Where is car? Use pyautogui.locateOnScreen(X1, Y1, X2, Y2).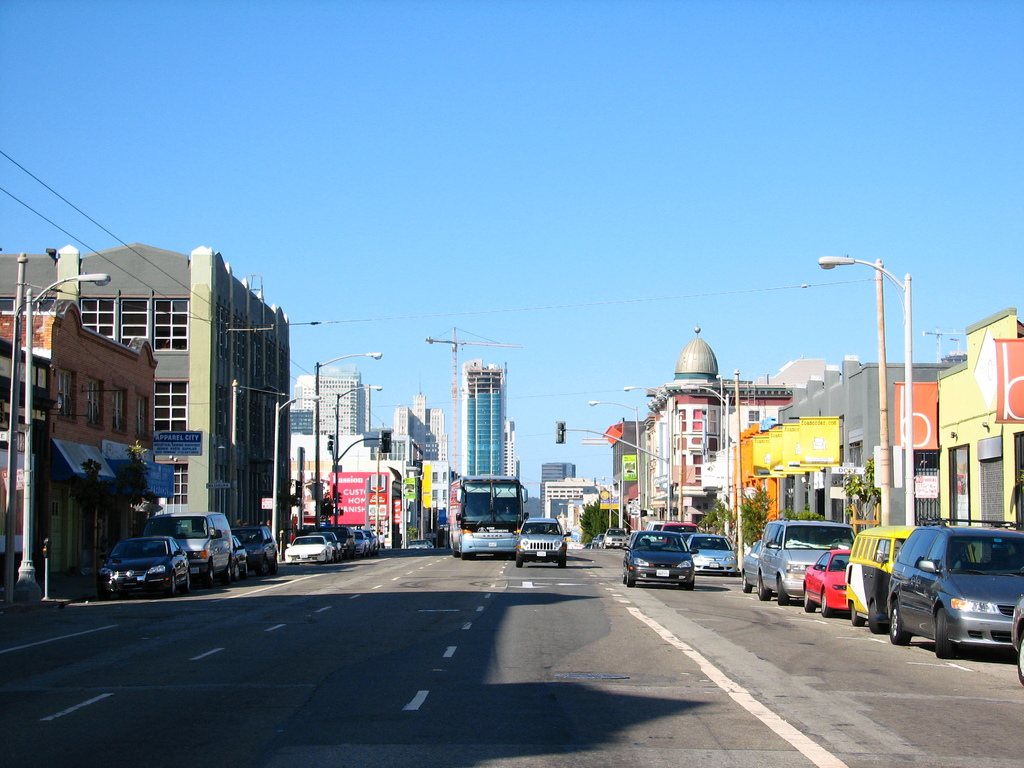
pyautogui.locateOnScreen(887, 511, 1023, 666).
